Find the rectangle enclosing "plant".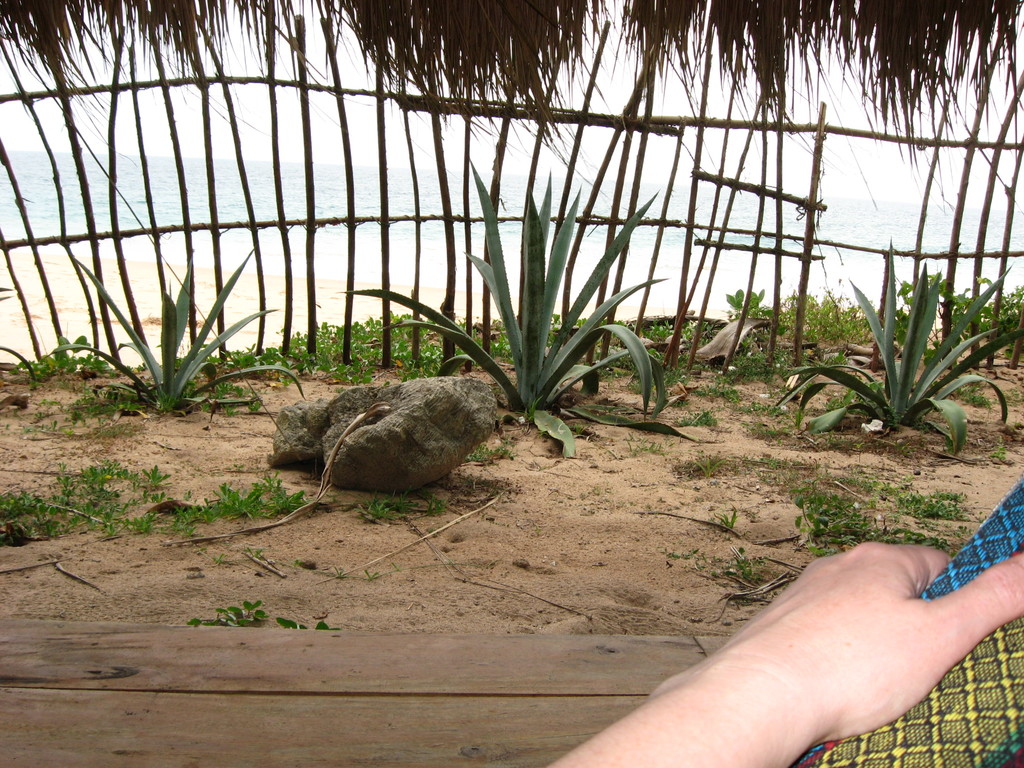
box=[36, 238, 301, 419].
